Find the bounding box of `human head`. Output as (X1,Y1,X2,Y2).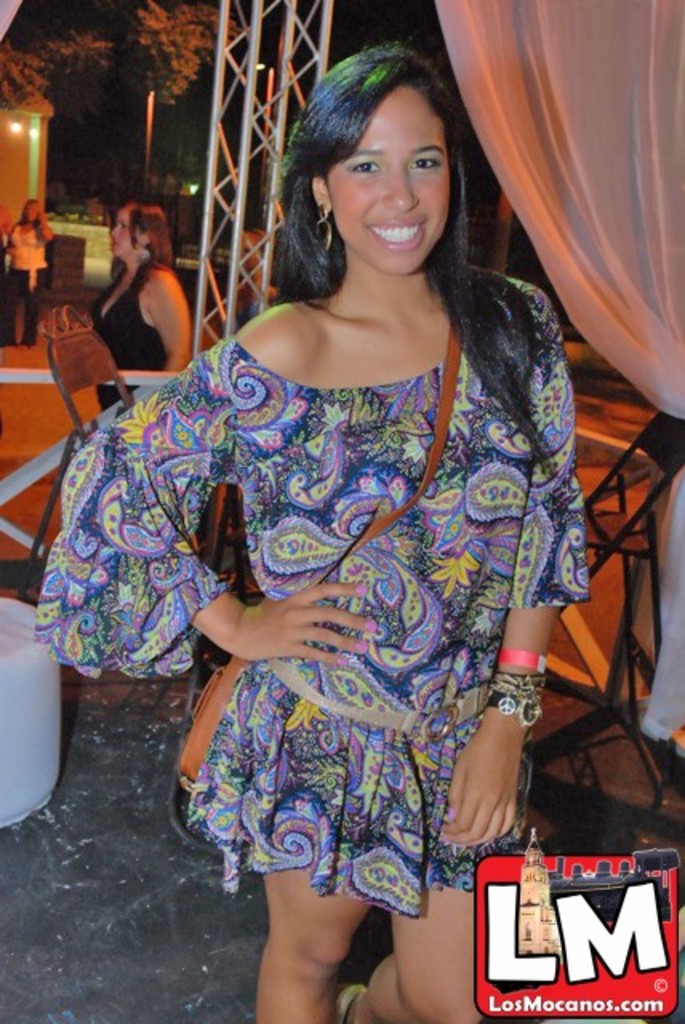
(109,200,166,269).
